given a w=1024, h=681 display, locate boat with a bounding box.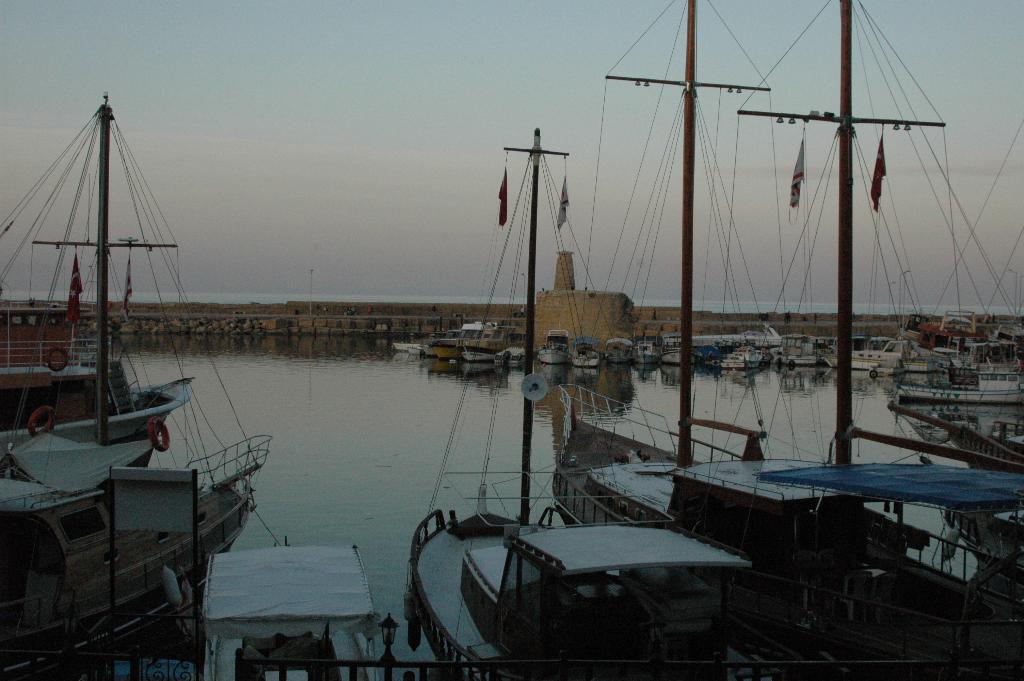
Located: [x1=886, y1=398, x2=1023, y2=477].
